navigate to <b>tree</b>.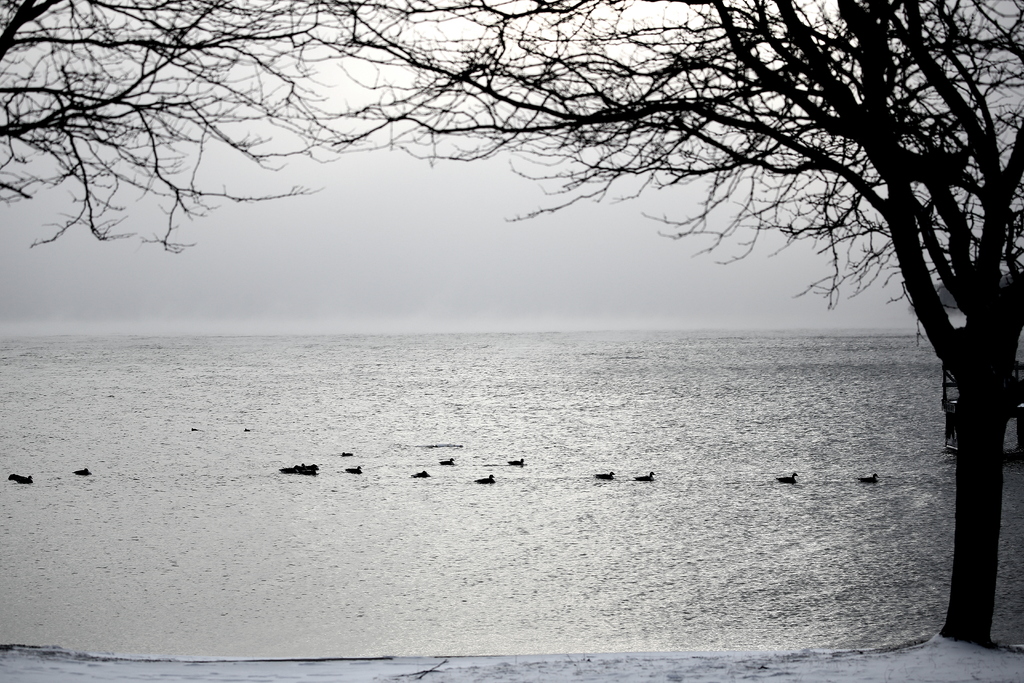
Navigation target: [x1=0, y1=0, x2=1023, y2=682].
